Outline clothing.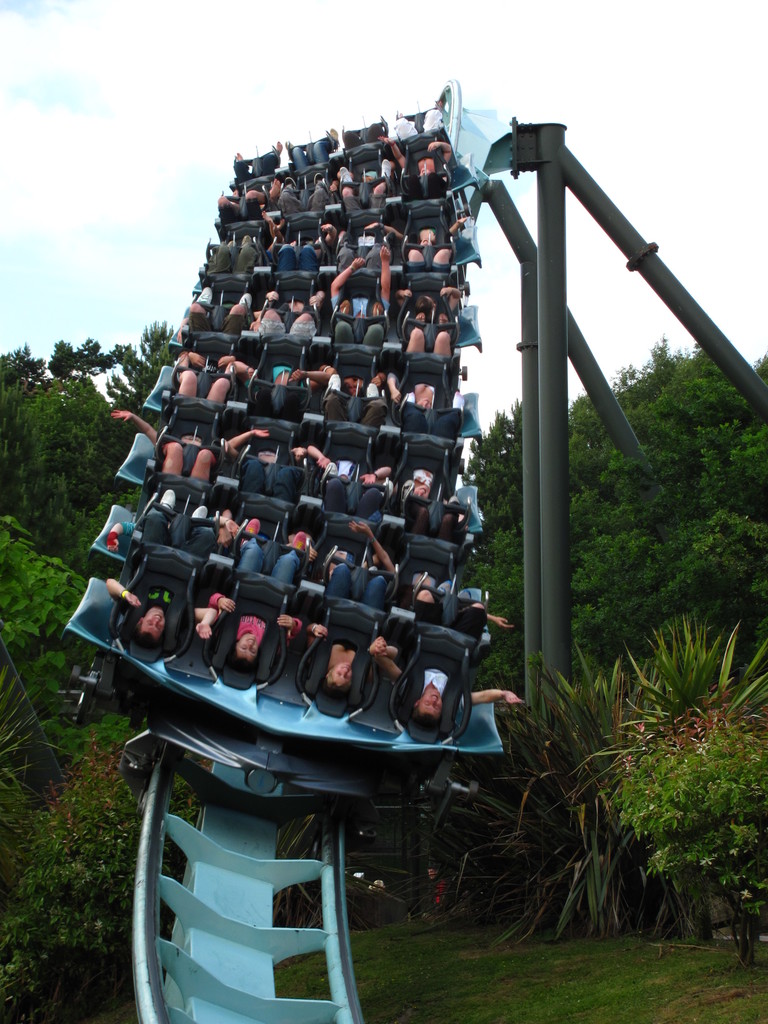
Outline: [x1=300, y1=362, x2=389, y2=438].
